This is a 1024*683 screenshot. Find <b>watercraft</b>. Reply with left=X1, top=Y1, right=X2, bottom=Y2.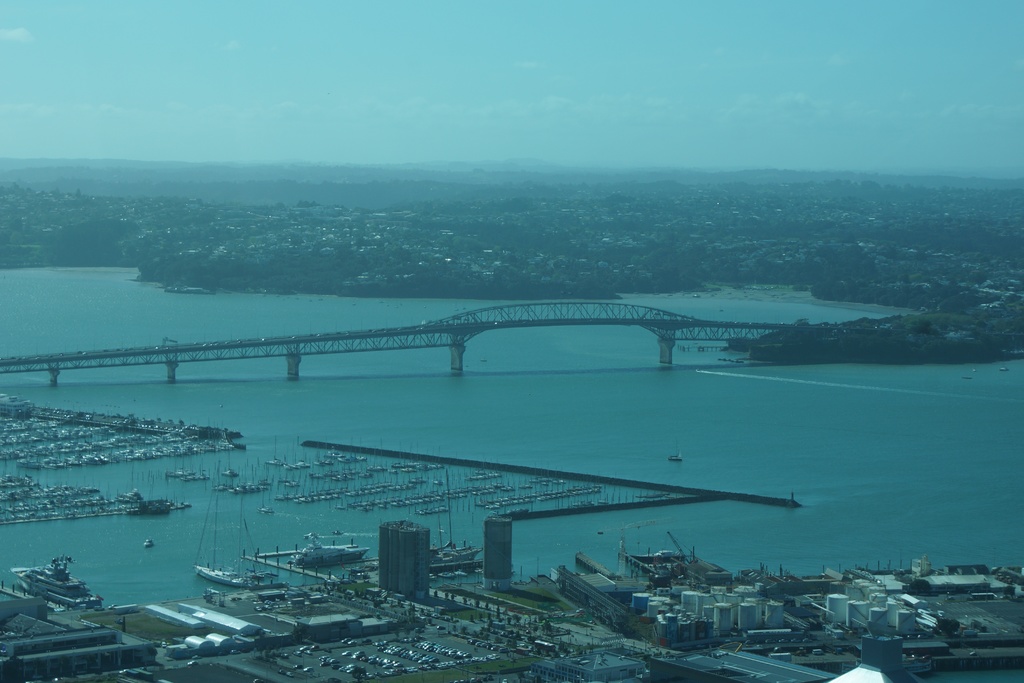
left=213, top=464, right=232, bottom=494.
